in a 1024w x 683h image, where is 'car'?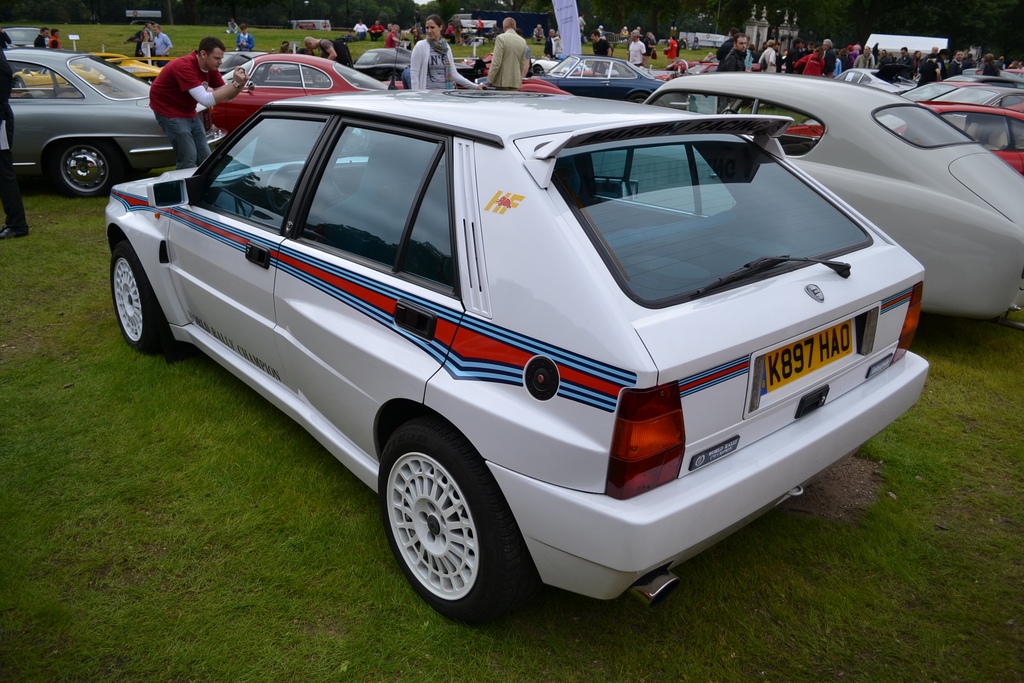
103, 65, 912, 623.
